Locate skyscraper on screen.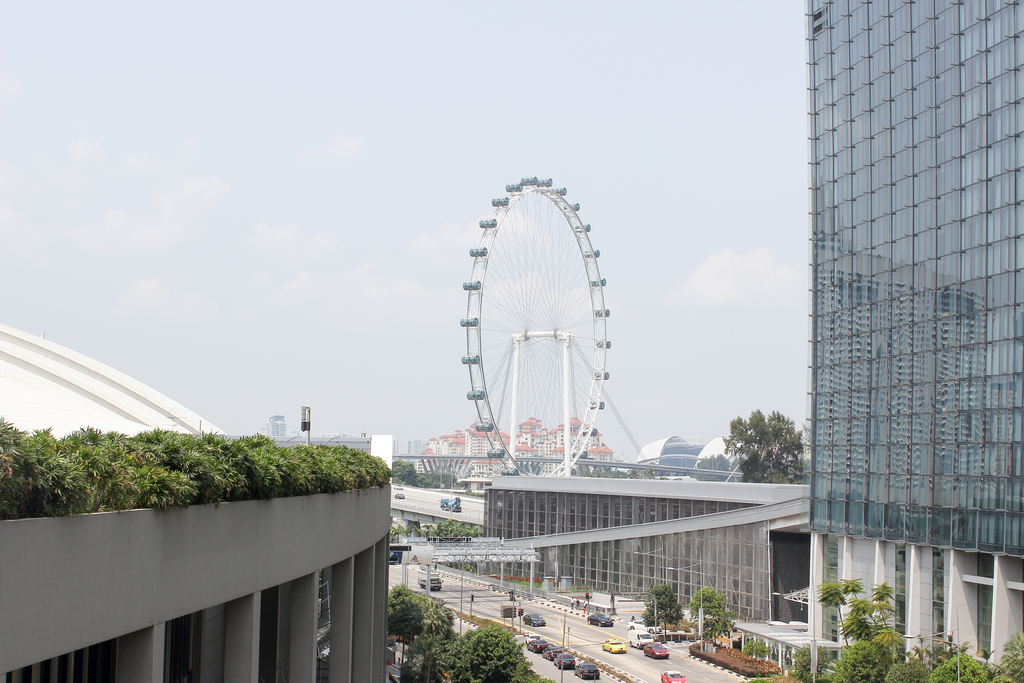
On screen at left=417, top=409, right=612, bottom=459.
